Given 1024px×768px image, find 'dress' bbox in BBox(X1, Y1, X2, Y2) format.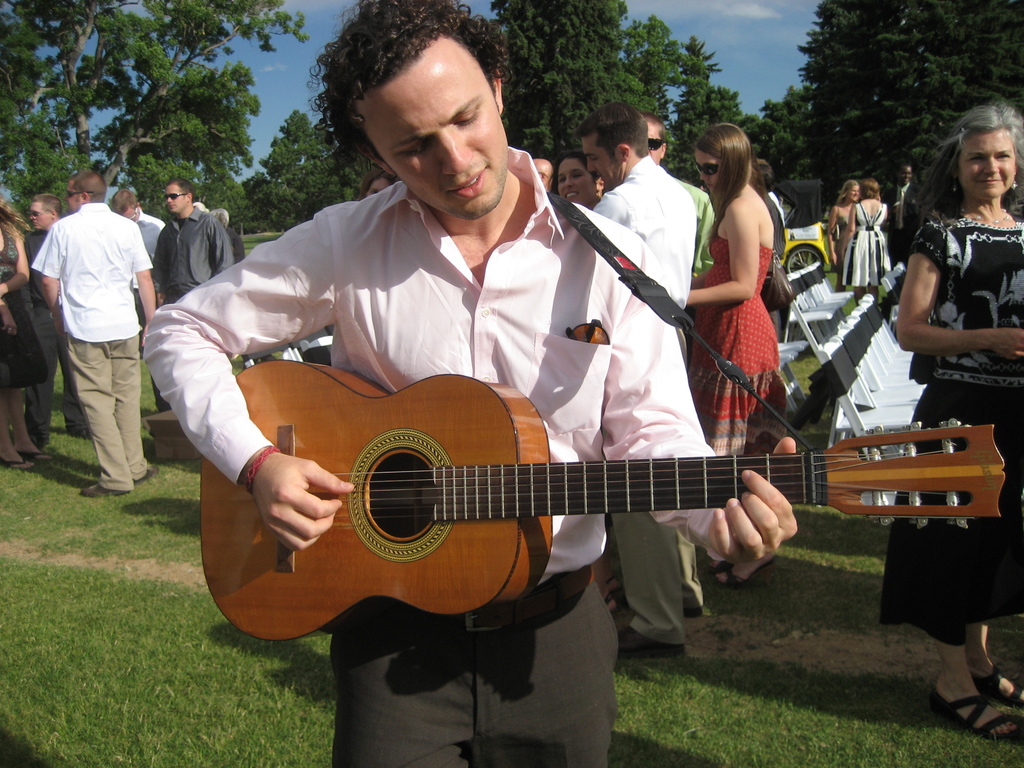
BBox(684, 230, 788, 458).
